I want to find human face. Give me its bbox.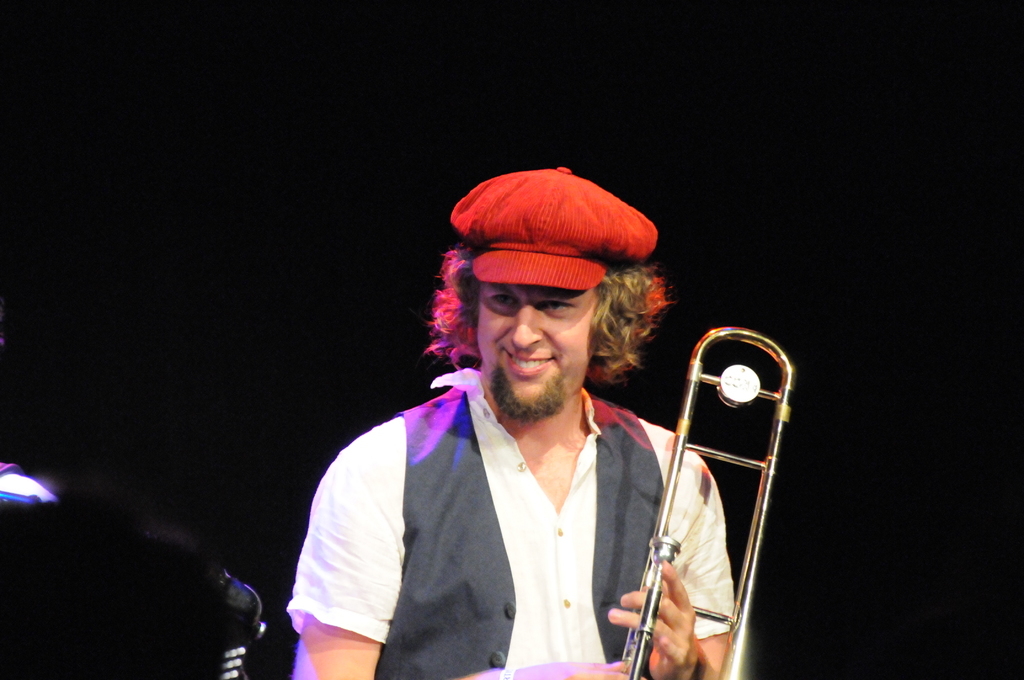
(x1=476, y1=287, x2=600, y2=425).
